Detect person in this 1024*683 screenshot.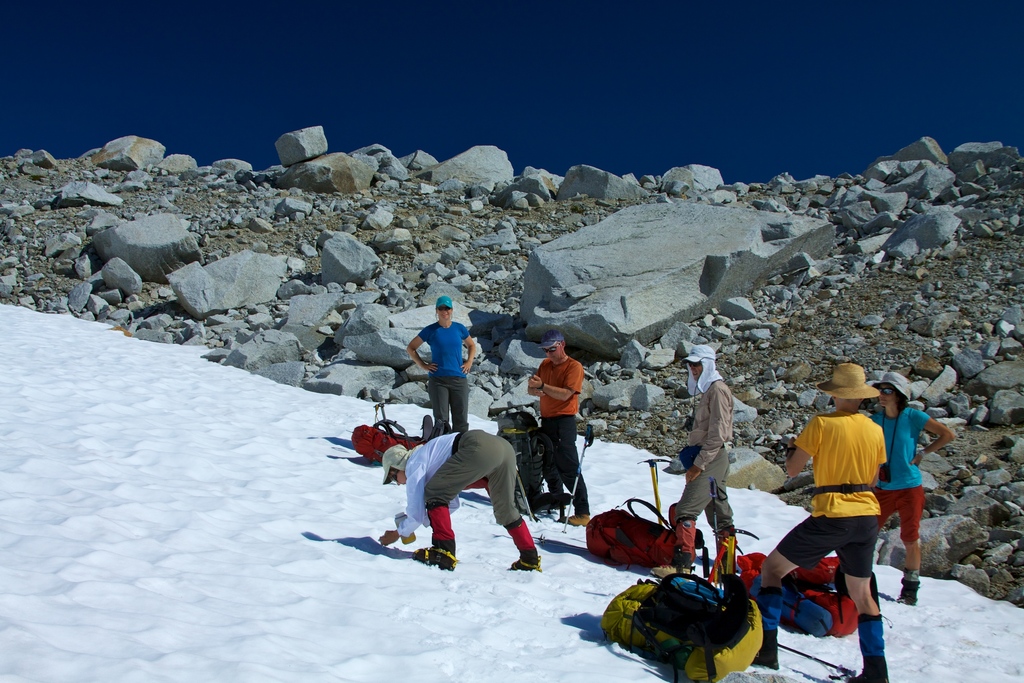
Detection: 528:330:593:524.
